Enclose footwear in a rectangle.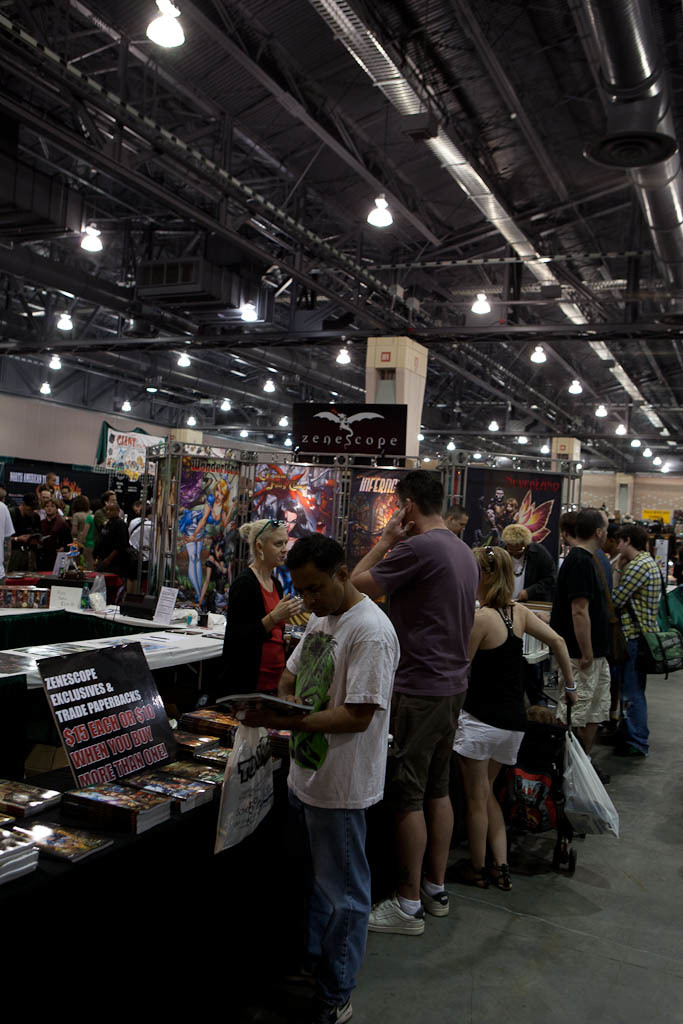
<box>374,901,424,936</box>.
